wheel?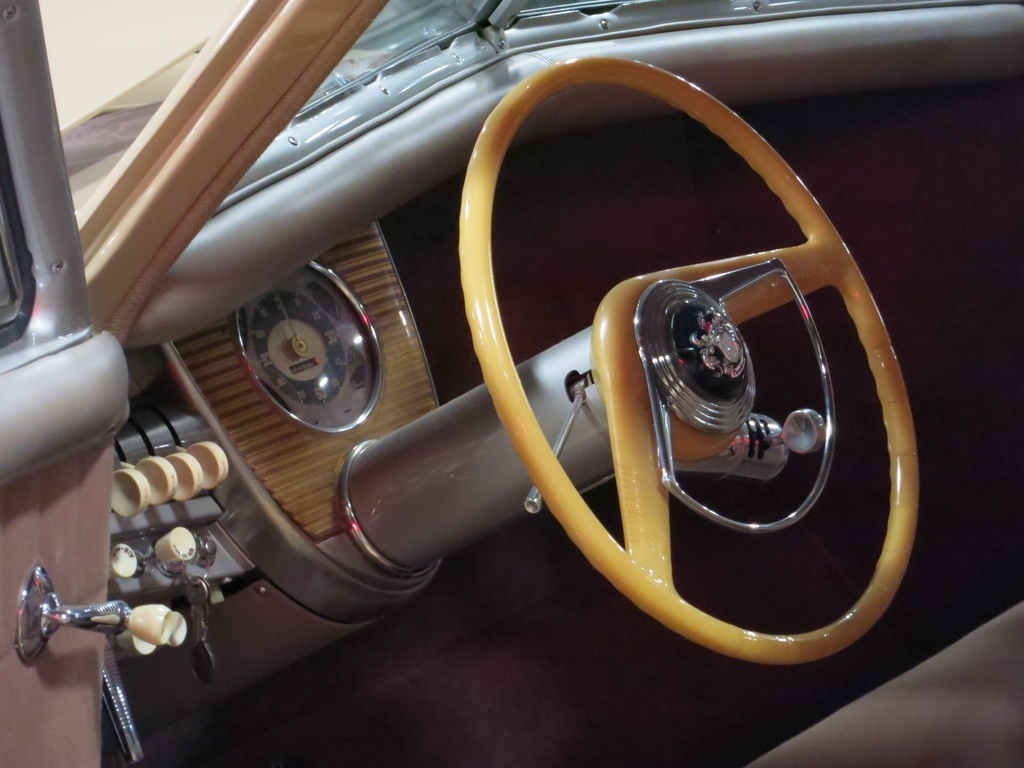
452/60/912/667
